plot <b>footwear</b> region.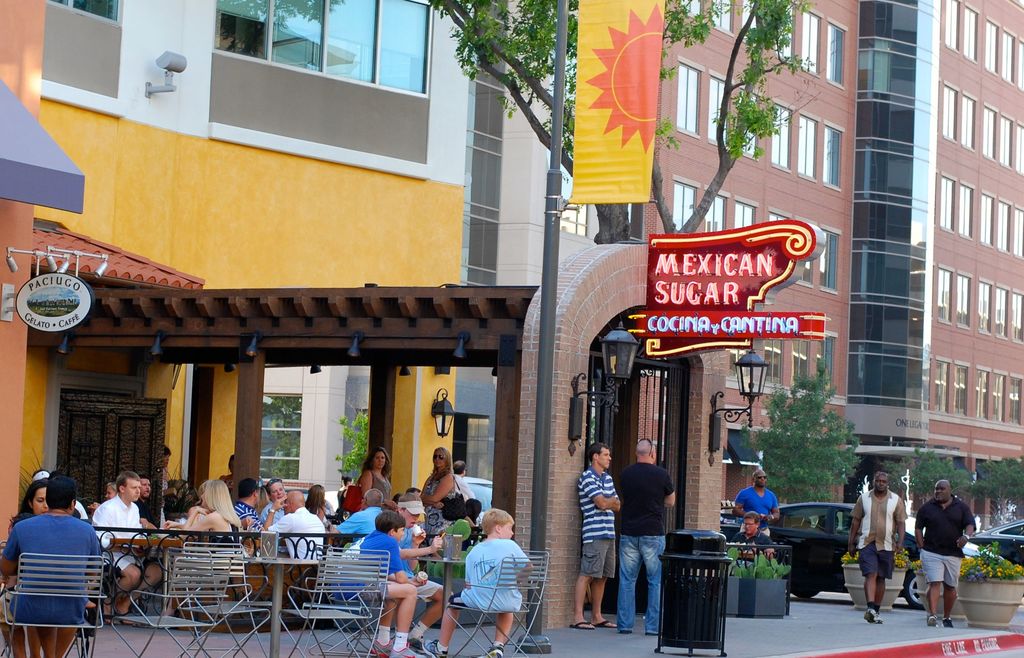
Plotted at locate(567, 620, 596, 631).
